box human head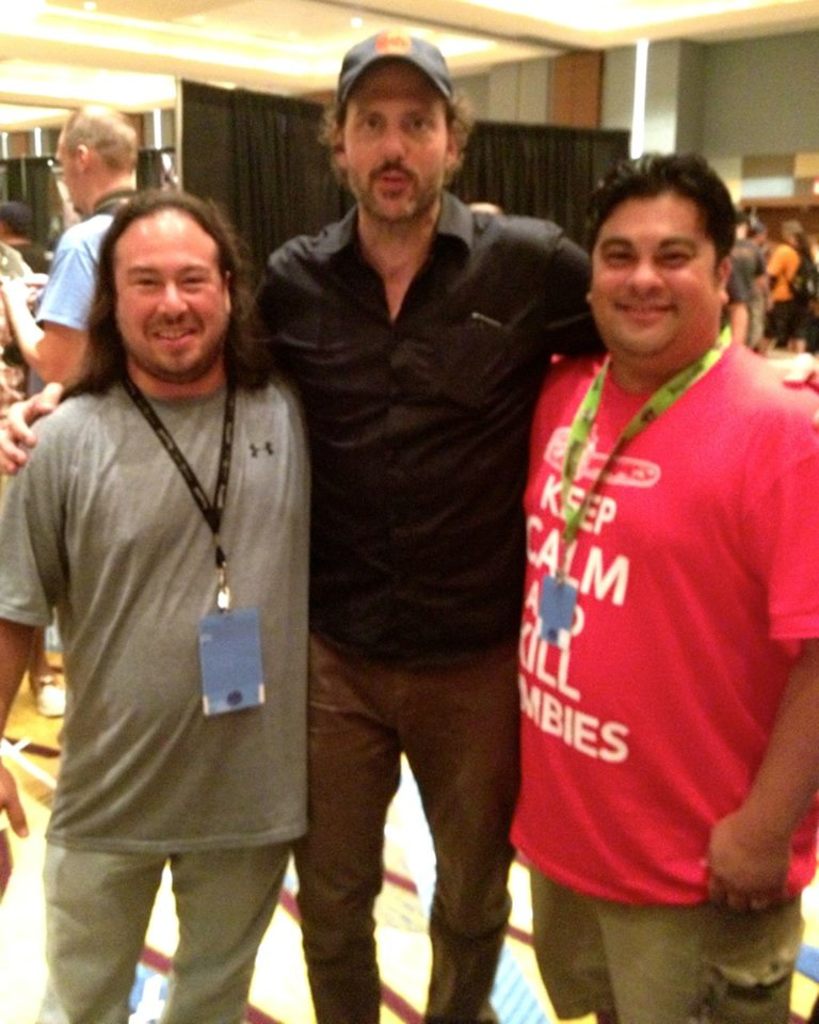
(75, 182, 240, 354)
